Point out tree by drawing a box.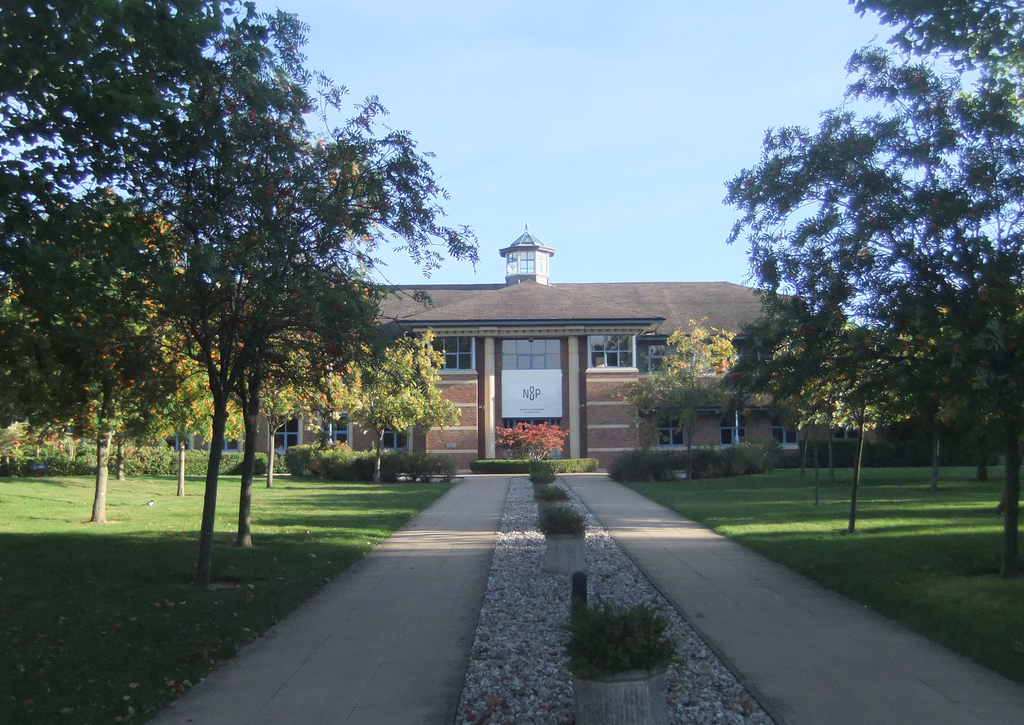
{"x1": 706, "y1": 0, "x2": 1021, "y2": 577}.
